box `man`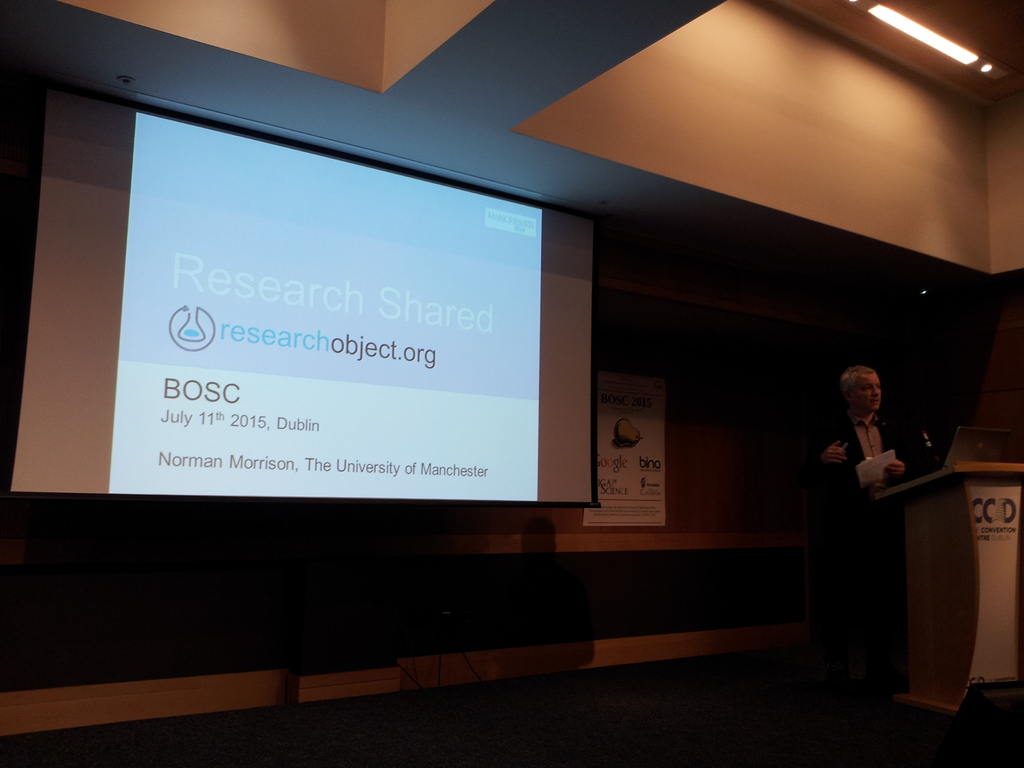
{"x1": 814, "y1": 360, "x2": 936, "y2": 526}
